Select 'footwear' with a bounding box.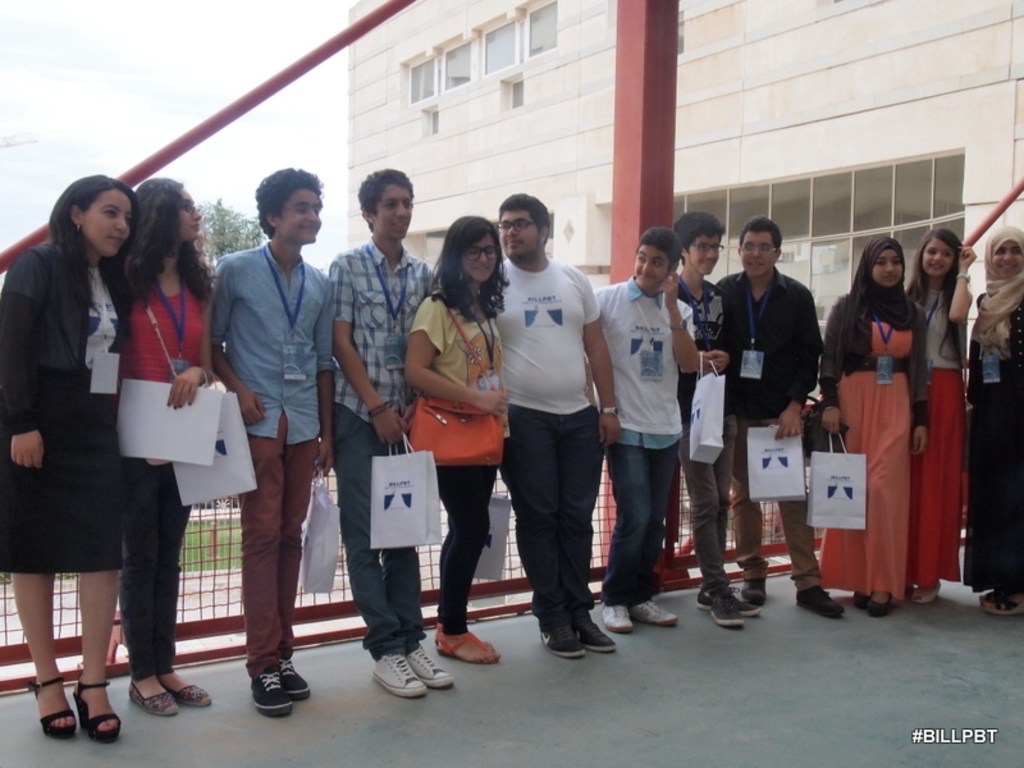
box(699, 588, 760, 616).
